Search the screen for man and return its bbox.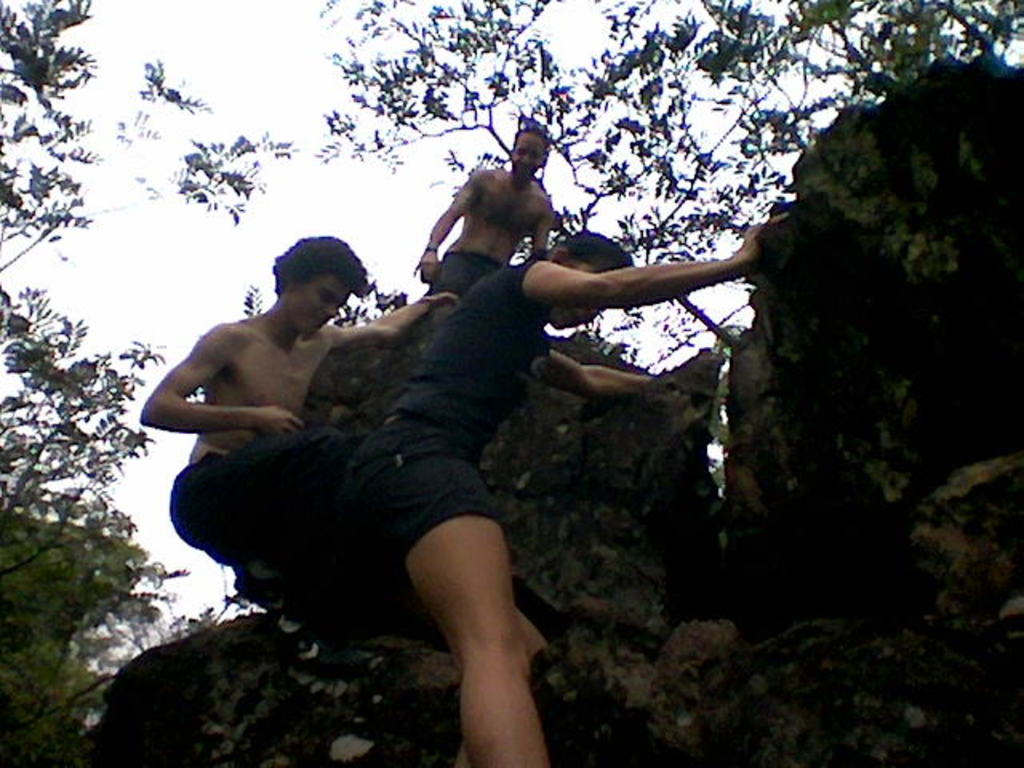
Found: [150,222,437,645].
